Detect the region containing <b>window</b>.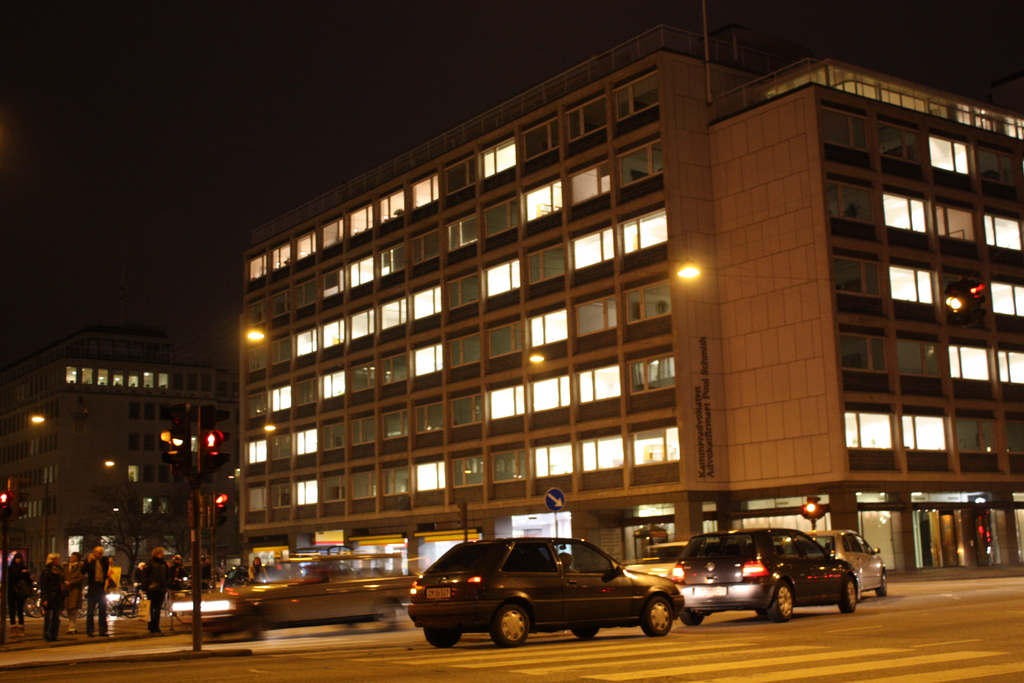
l=292, t=229, r=316, b=259.
